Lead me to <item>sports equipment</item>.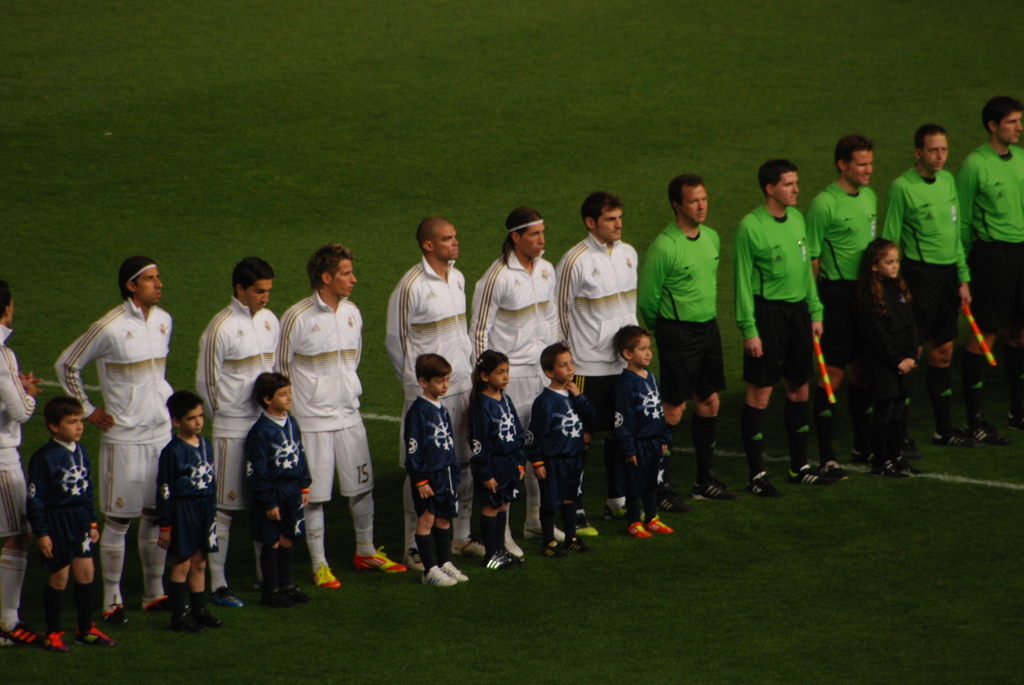
Lead to region(102, 597, 139, 634).
